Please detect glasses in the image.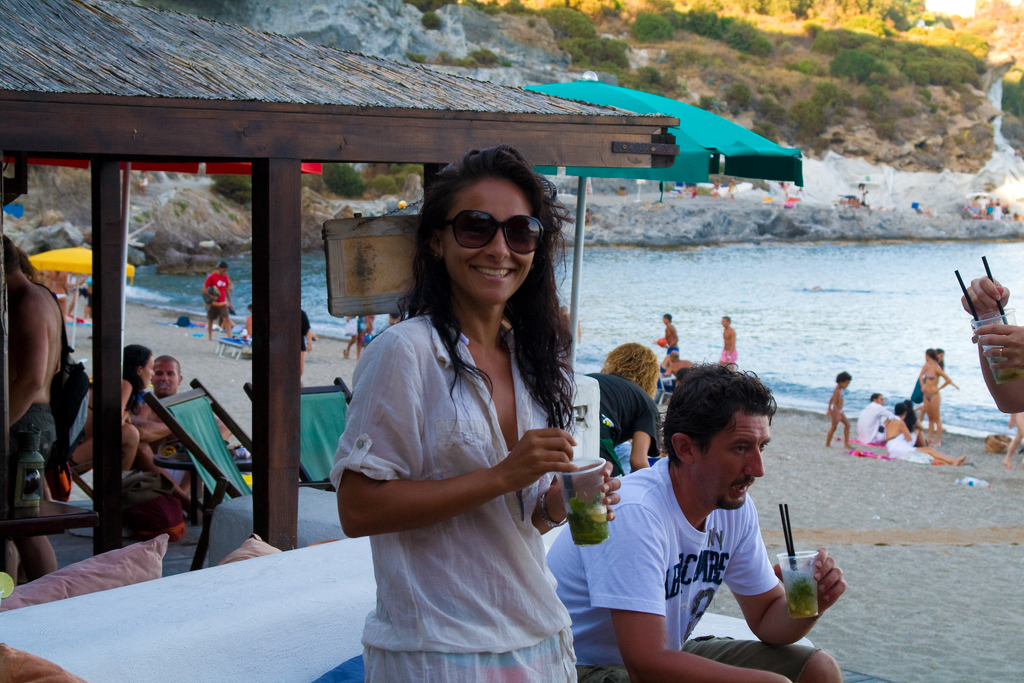
[441,207,541,256].
